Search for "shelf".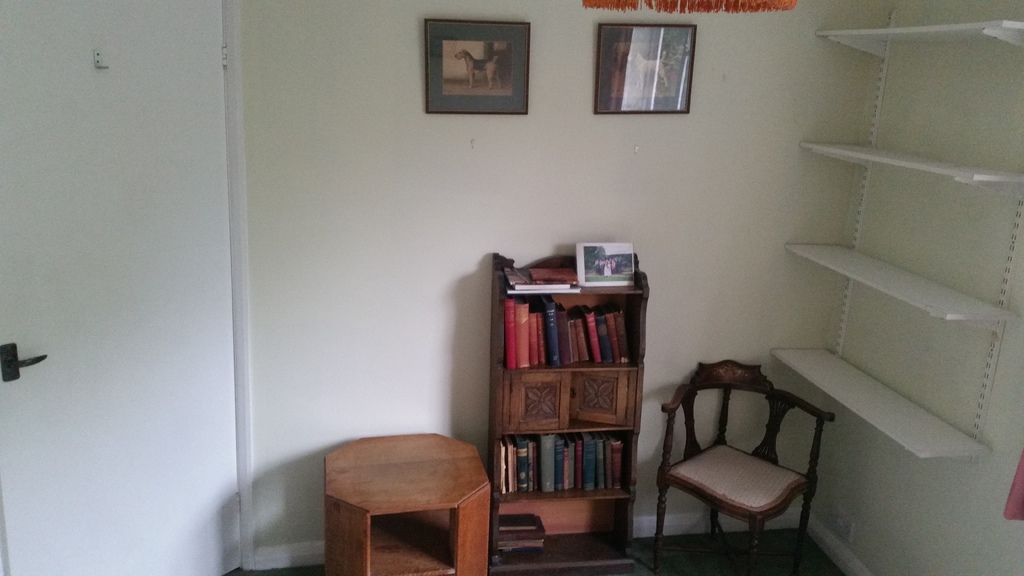
Found at x1=483, y1=271, x2=645, y2=552.
